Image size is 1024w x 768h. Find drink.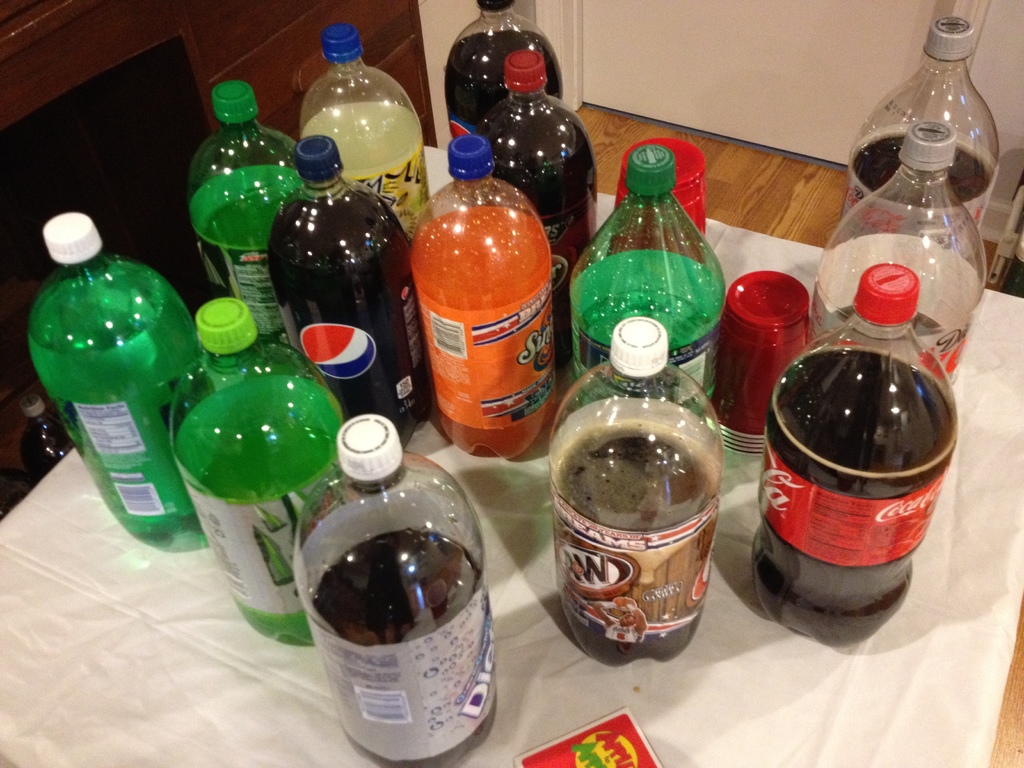
bbox(557, 326, 724, 667).
